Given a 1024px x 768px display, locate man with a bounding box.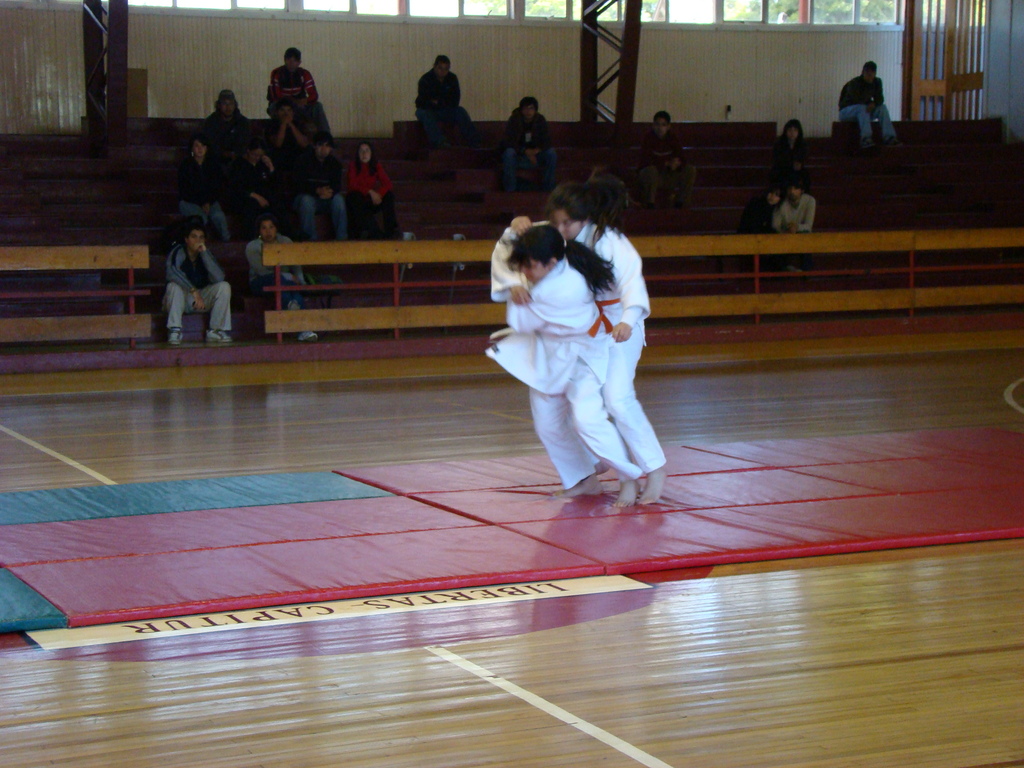
Located: 228:140:282:232.
